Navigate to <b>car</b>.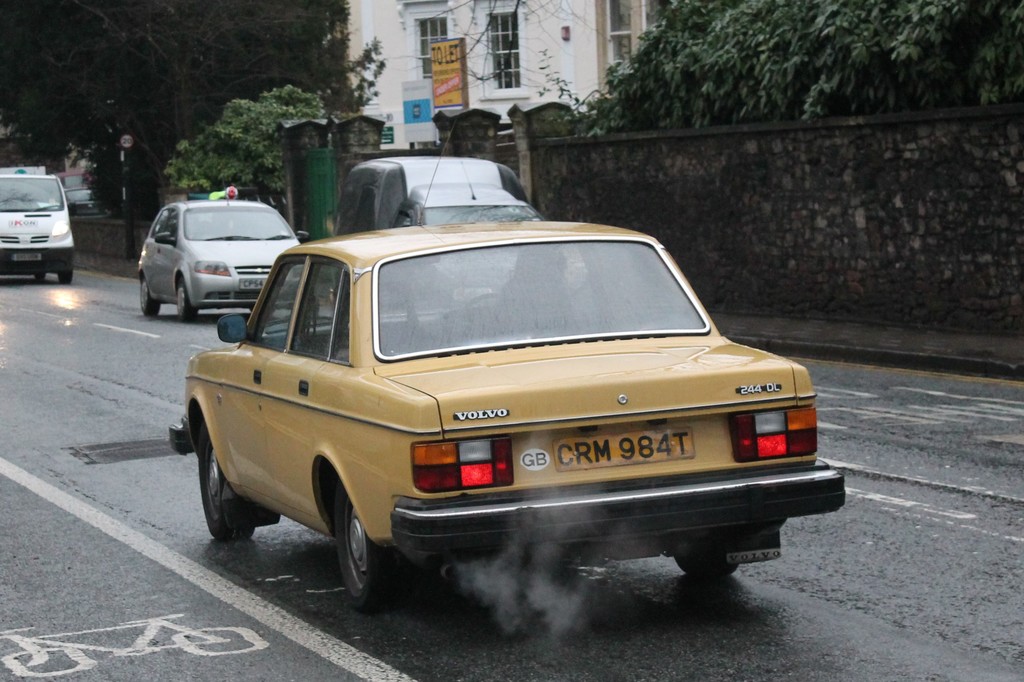
Navigation target: detection(136, 190, 309, 321).
